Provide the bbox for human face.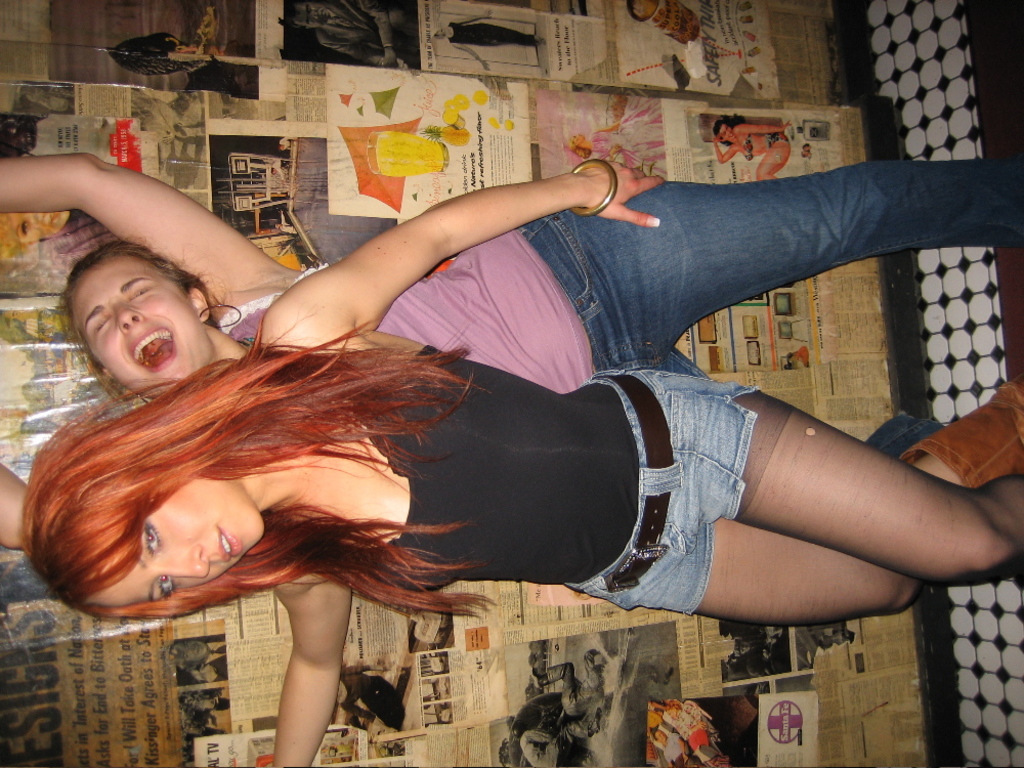
[89,270,208,398].
